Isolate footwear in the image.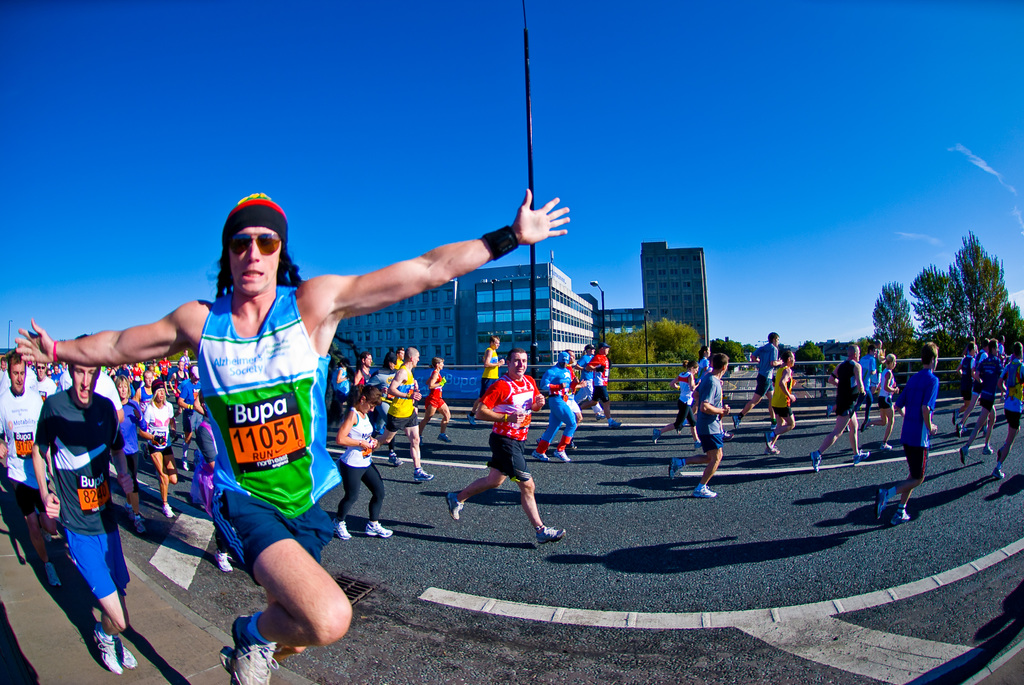
Isolated region: detection(232, 613, 274, 682).
